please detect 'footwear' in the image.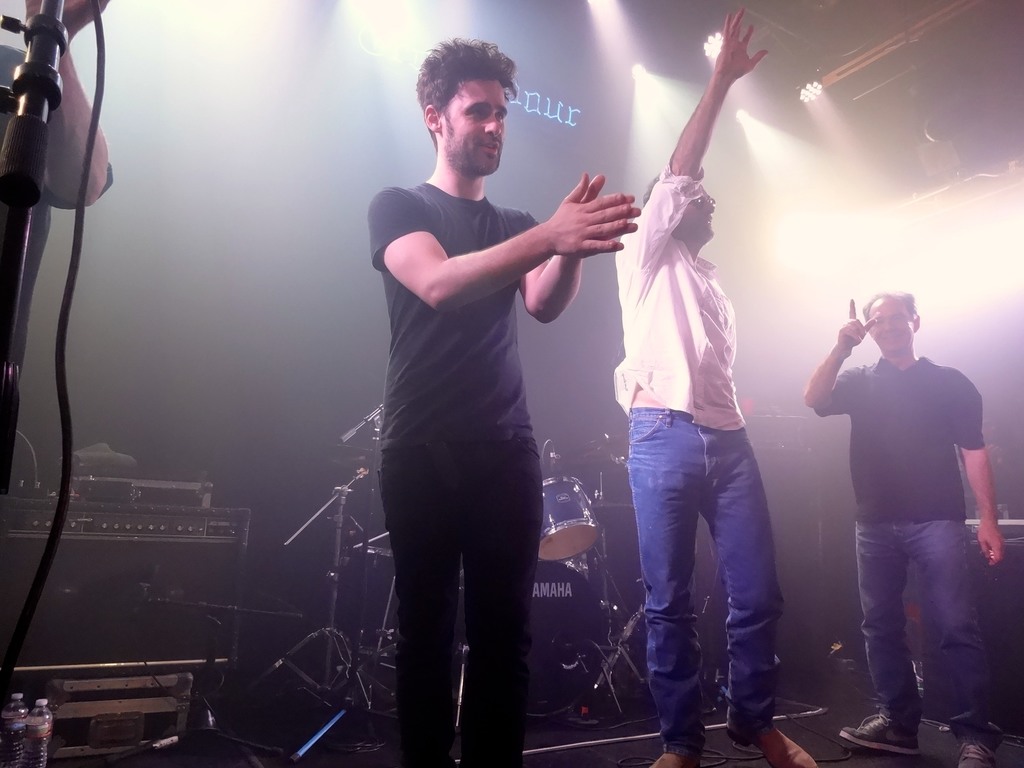
bbox=[653, 744, 705, 767].
